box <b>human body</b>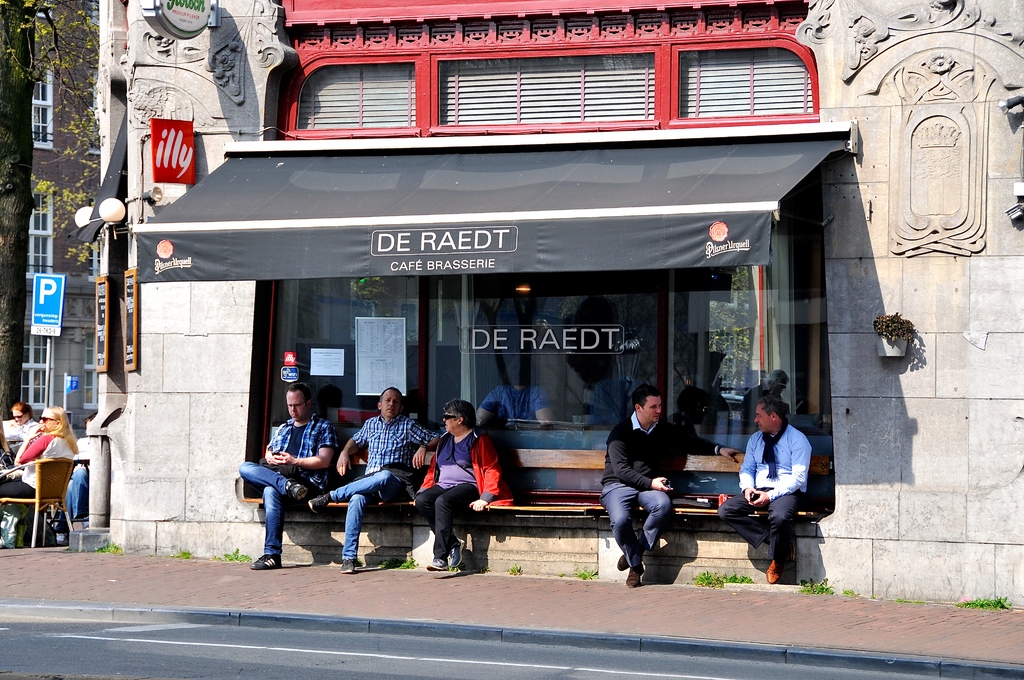
bbox=(474, 387, 557, 423)
